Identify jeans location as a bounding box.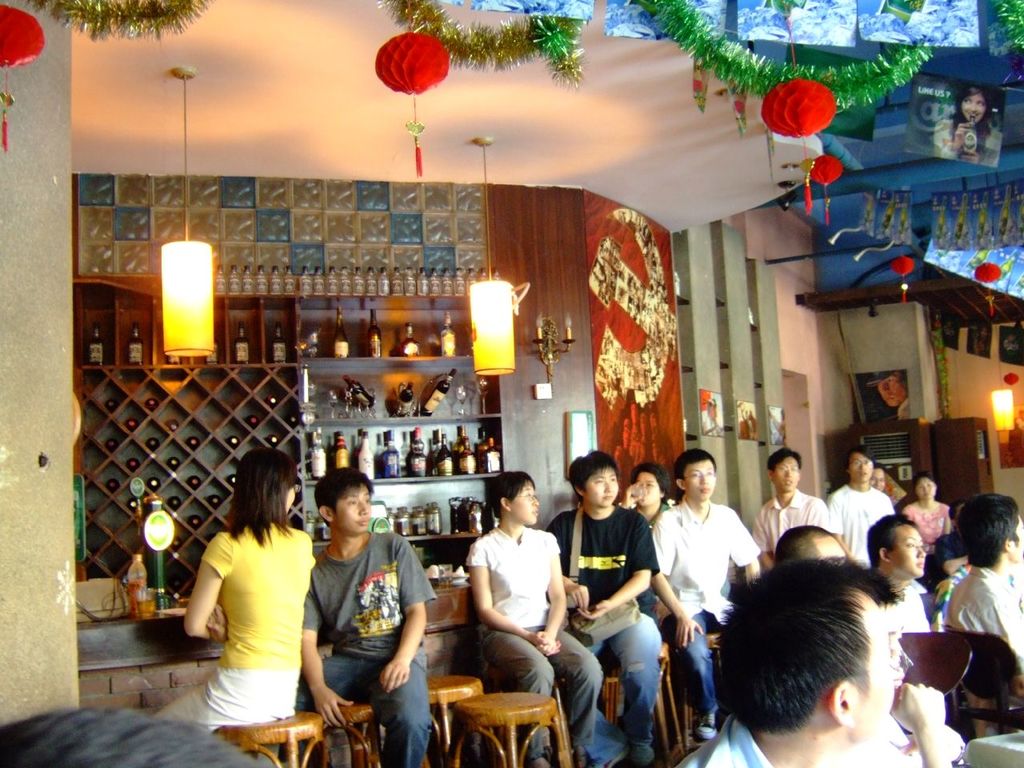
583,610,666,755.
